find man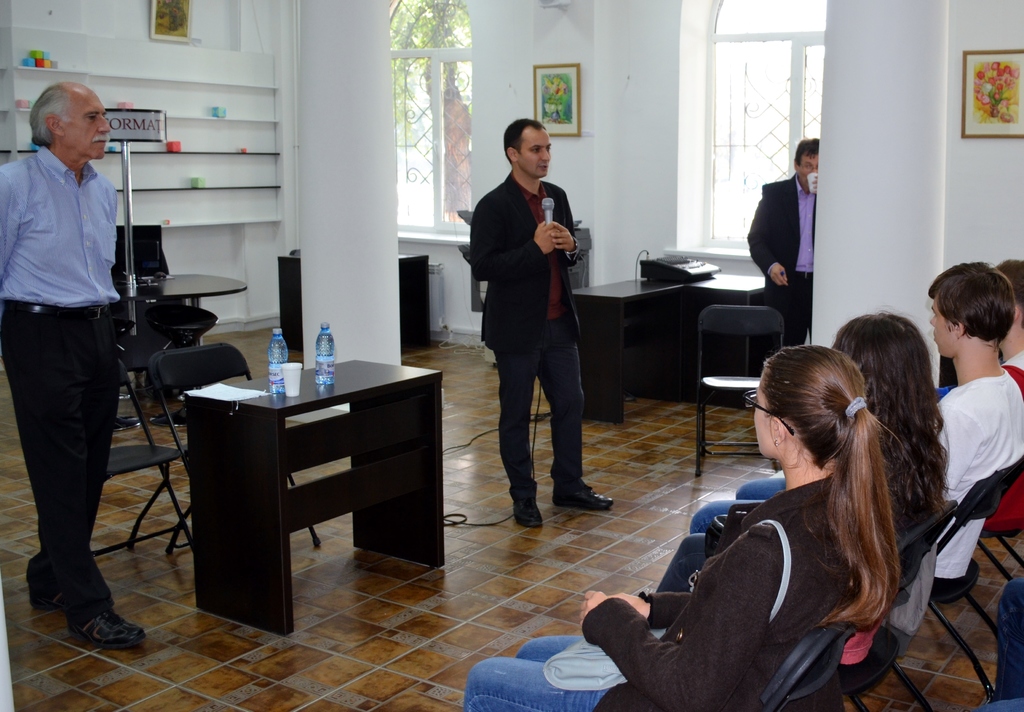
bbox=(0, 83, 153, 652)
